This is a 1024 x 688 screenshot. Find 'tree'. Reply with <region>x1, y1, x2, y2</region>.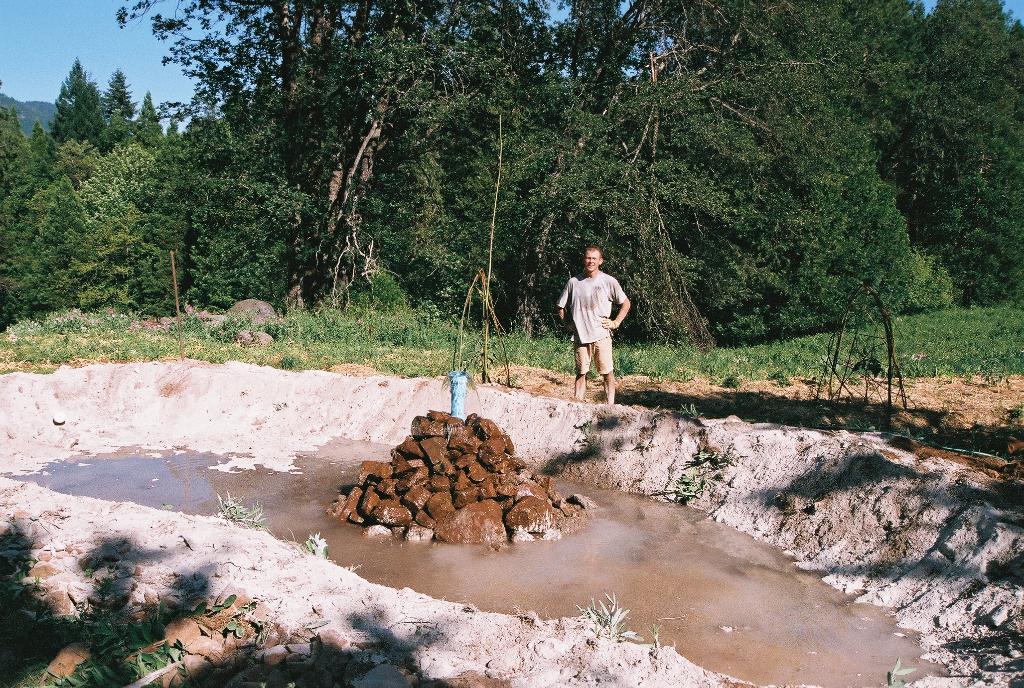
<region>0, 0, 1023, 338</region>.
